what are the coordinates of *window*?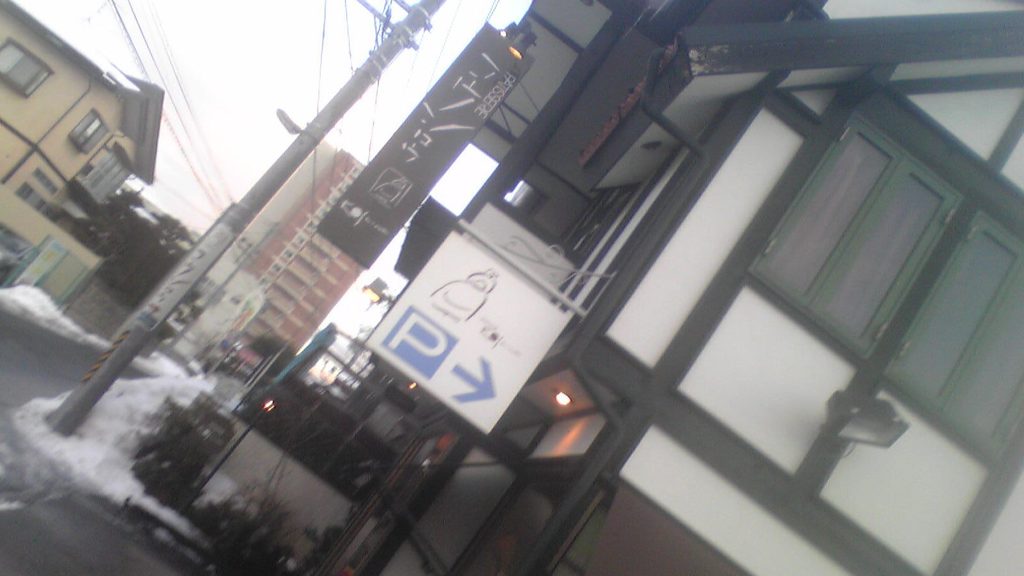
0,36,56,99.
